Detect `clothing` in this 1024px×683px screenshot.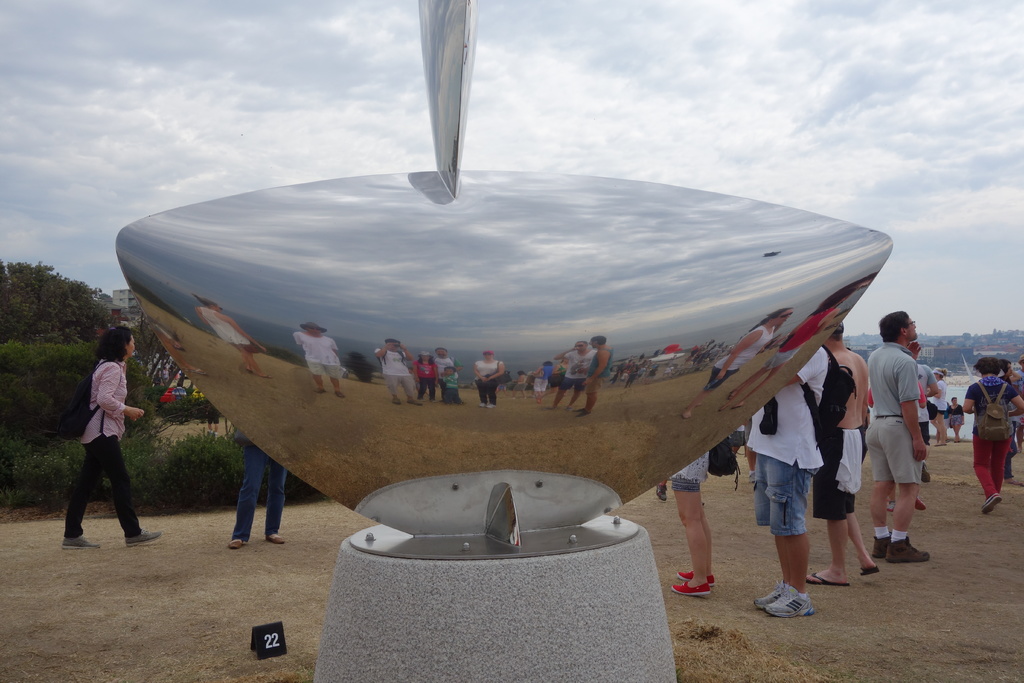
Detection: l=371, t=347, r=420, b=403.
